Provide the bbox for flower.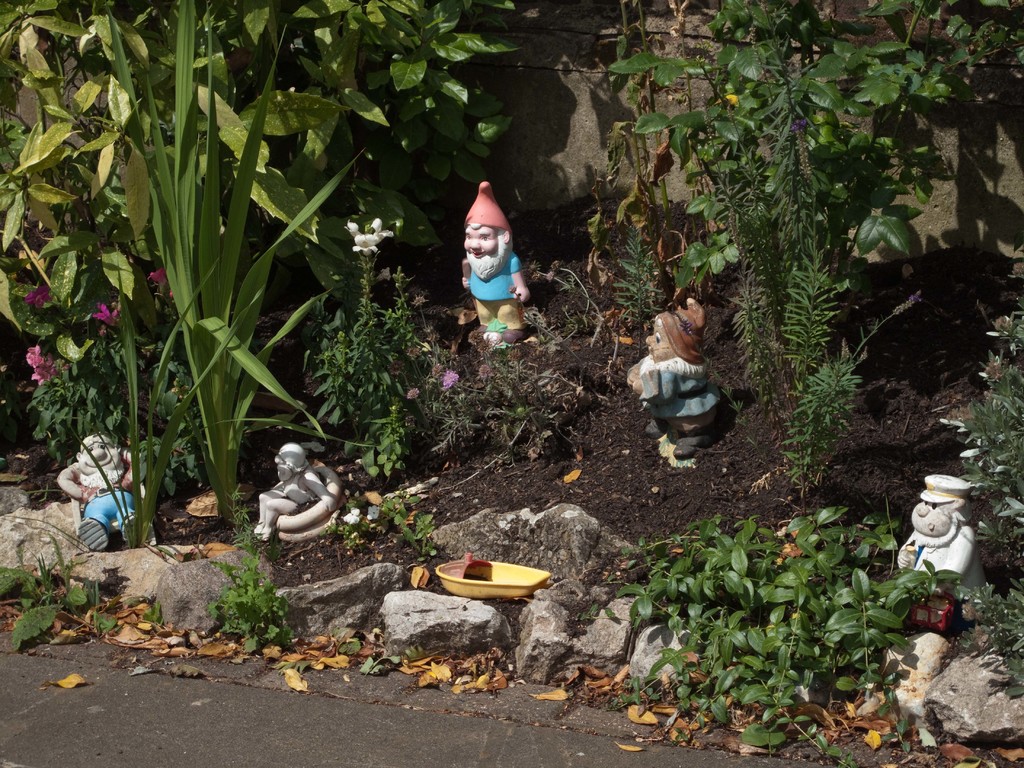
crop(437, 365, 463, 388).
